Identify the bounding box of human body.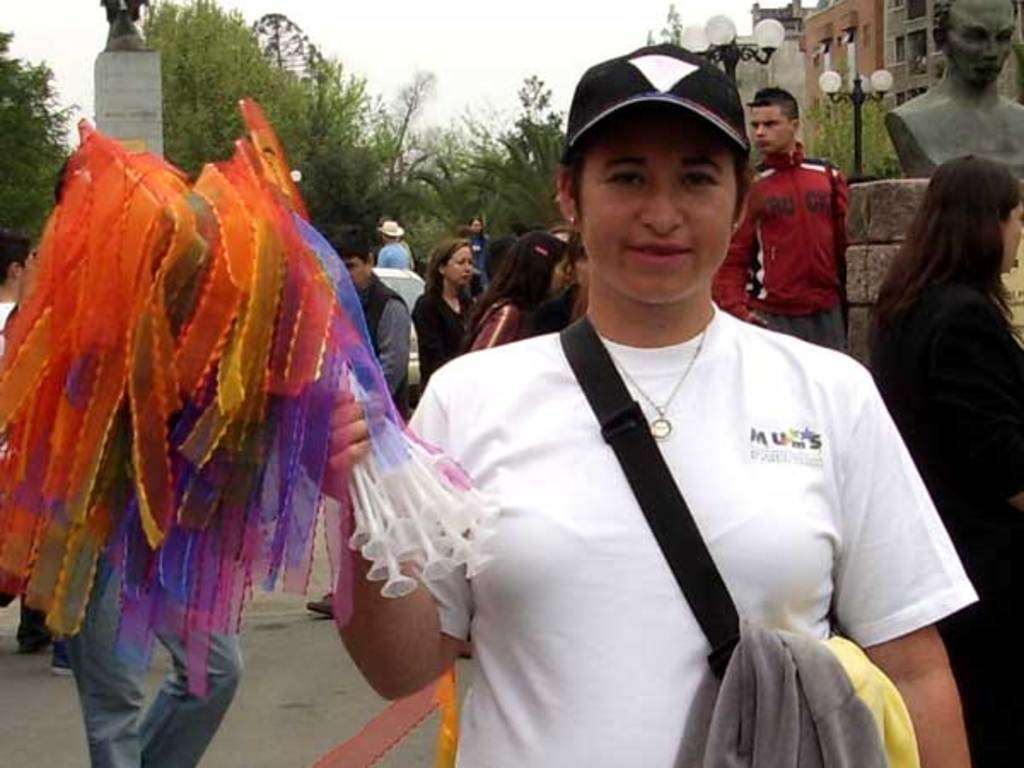
459/292/539/350.
